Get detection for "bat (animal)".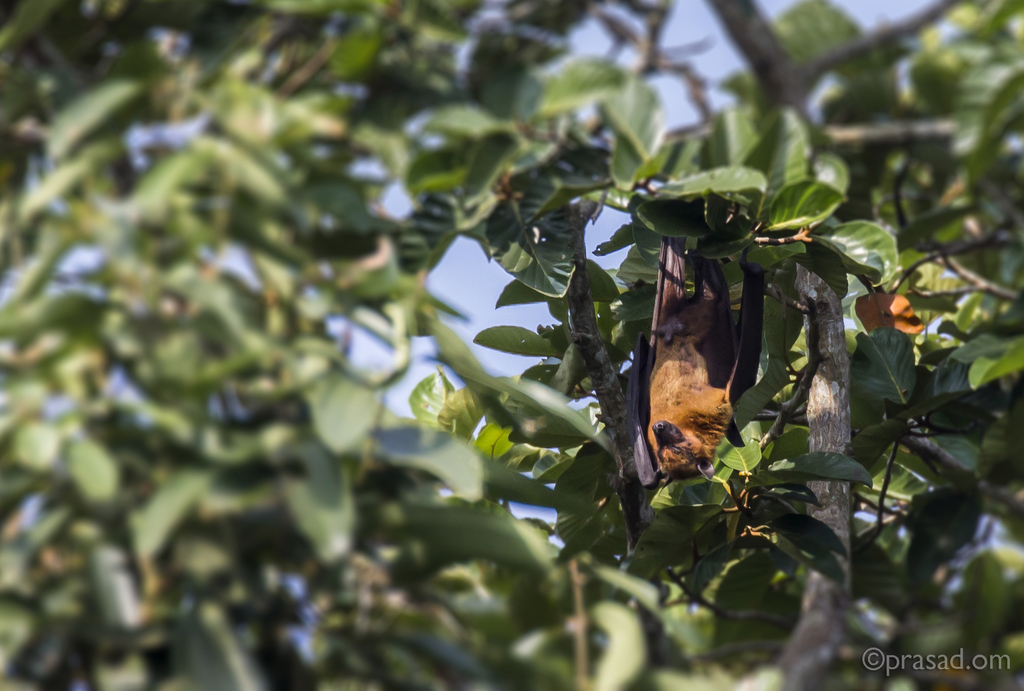
Detection: locate(613, 230, 776, 512).
